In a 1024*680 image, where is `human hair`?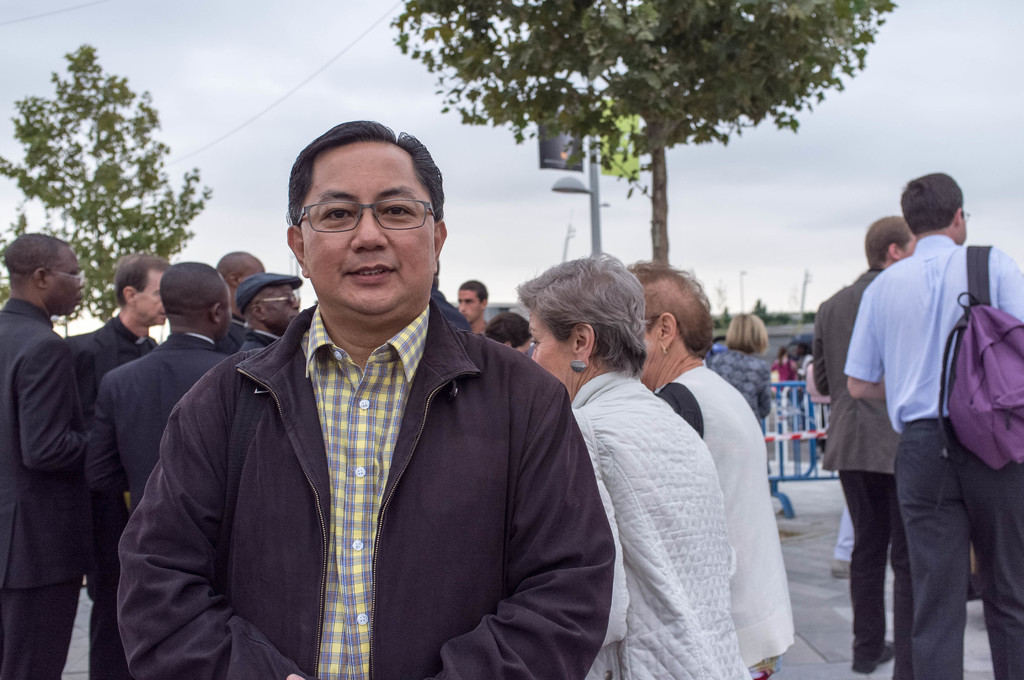
BBox(113, 252, 171, 310).
